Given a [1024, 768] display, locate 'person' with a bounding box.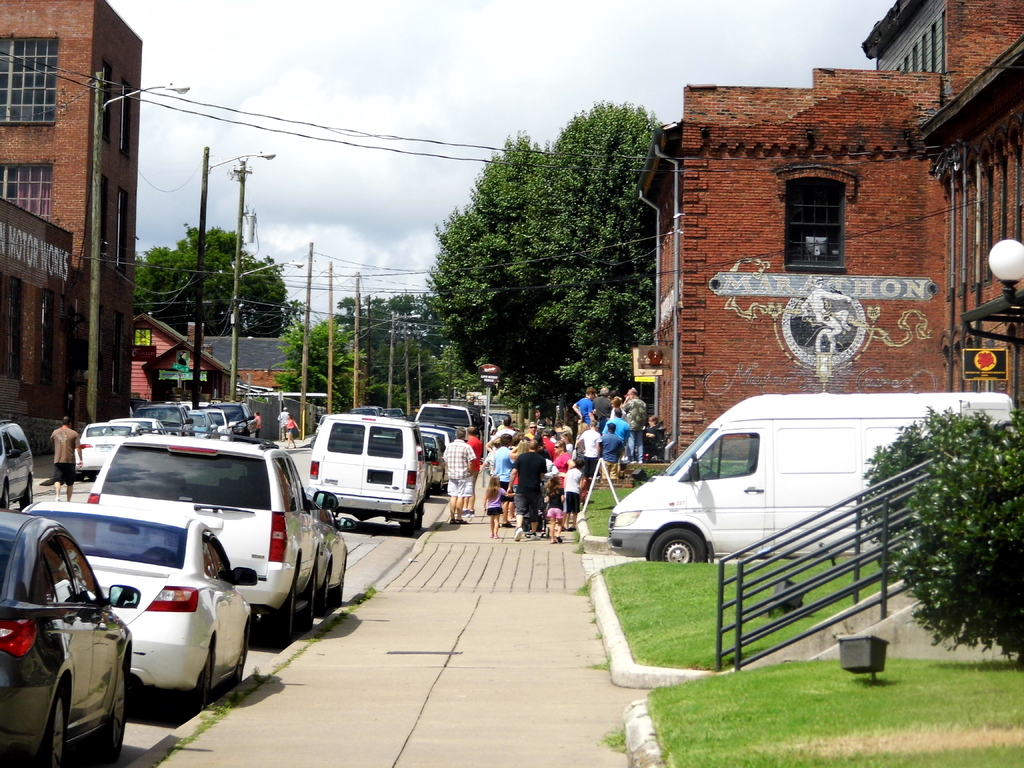
Located: box(272, 405, 287, 438).
